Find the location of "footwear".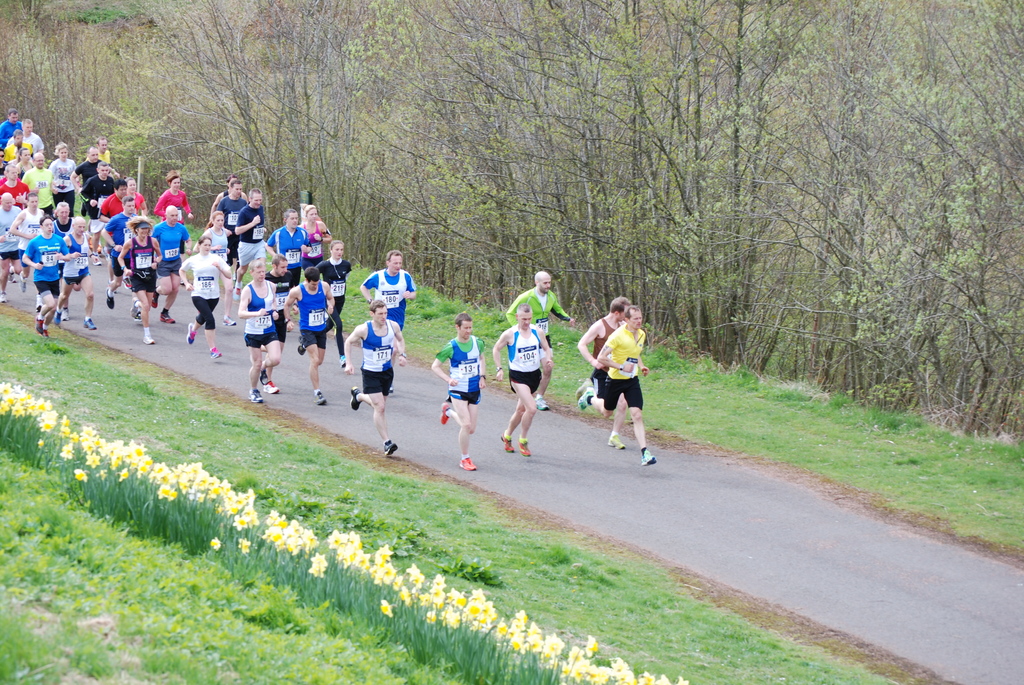
Location: l=580, t=384, r=596, b=413.
